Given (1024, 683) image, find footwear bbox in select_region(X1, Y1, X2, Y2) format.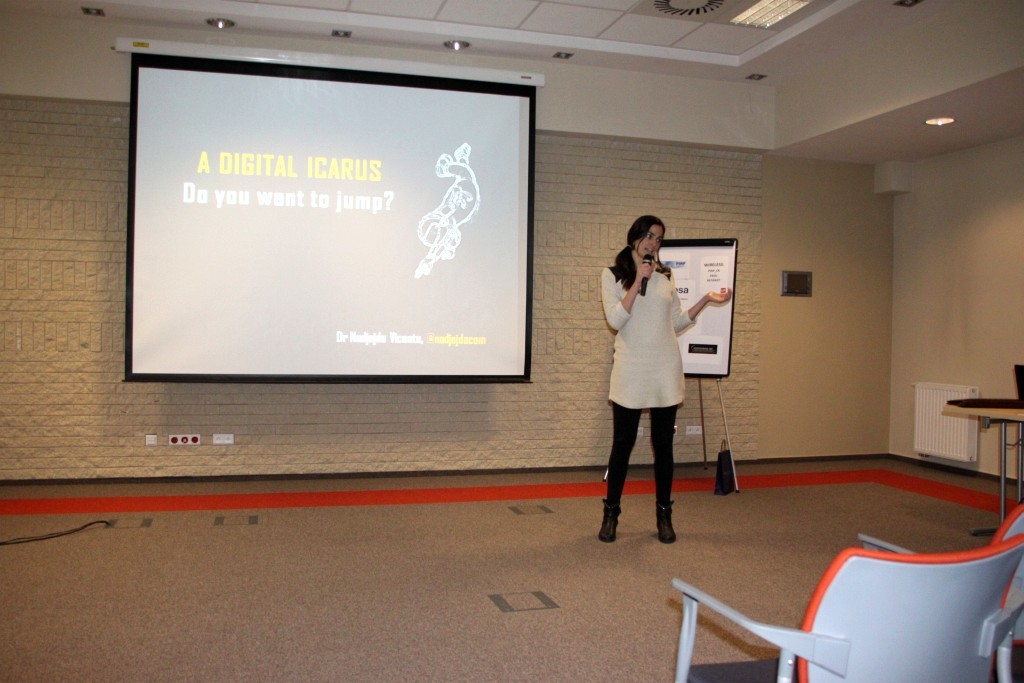
select_region(657, 503, 676, 544).
